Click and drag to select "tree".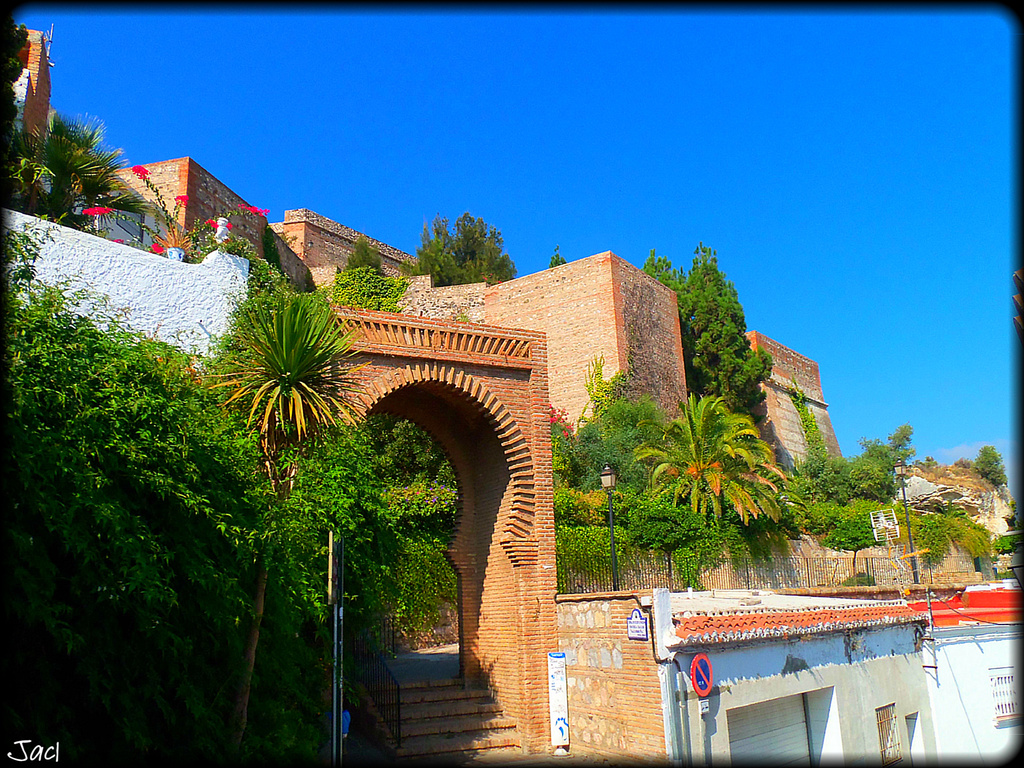
Selection: [195,292,387,767].
